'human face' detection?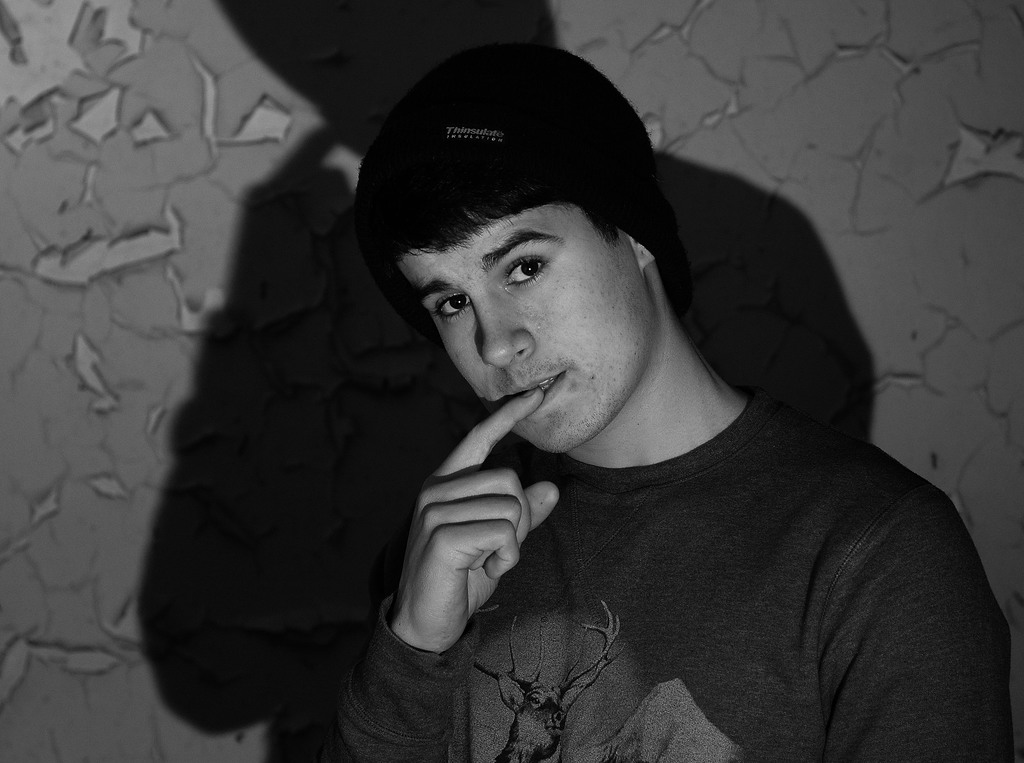
BBox(394, 205, 649, 454)
